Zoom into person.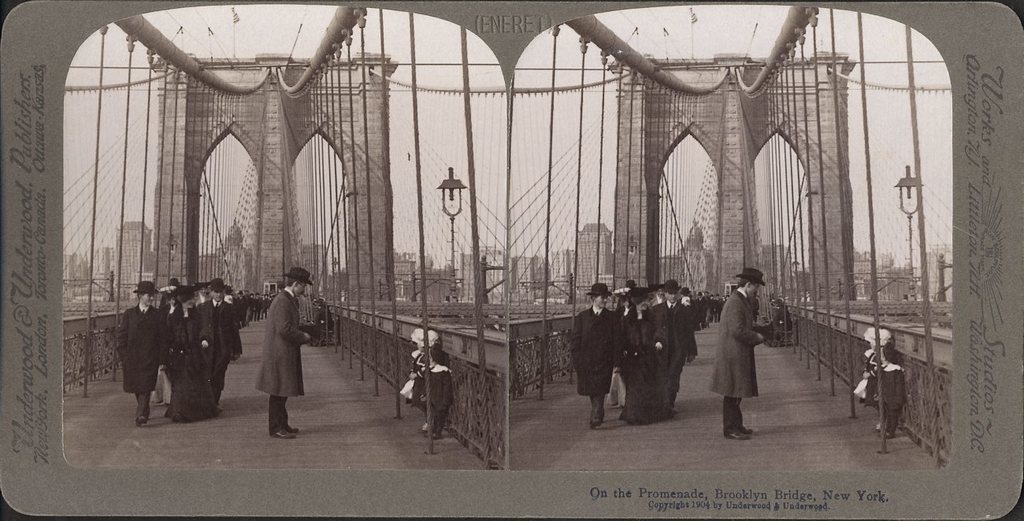
Zoom target: (left=196, top=275, right=245, bottom=407).
